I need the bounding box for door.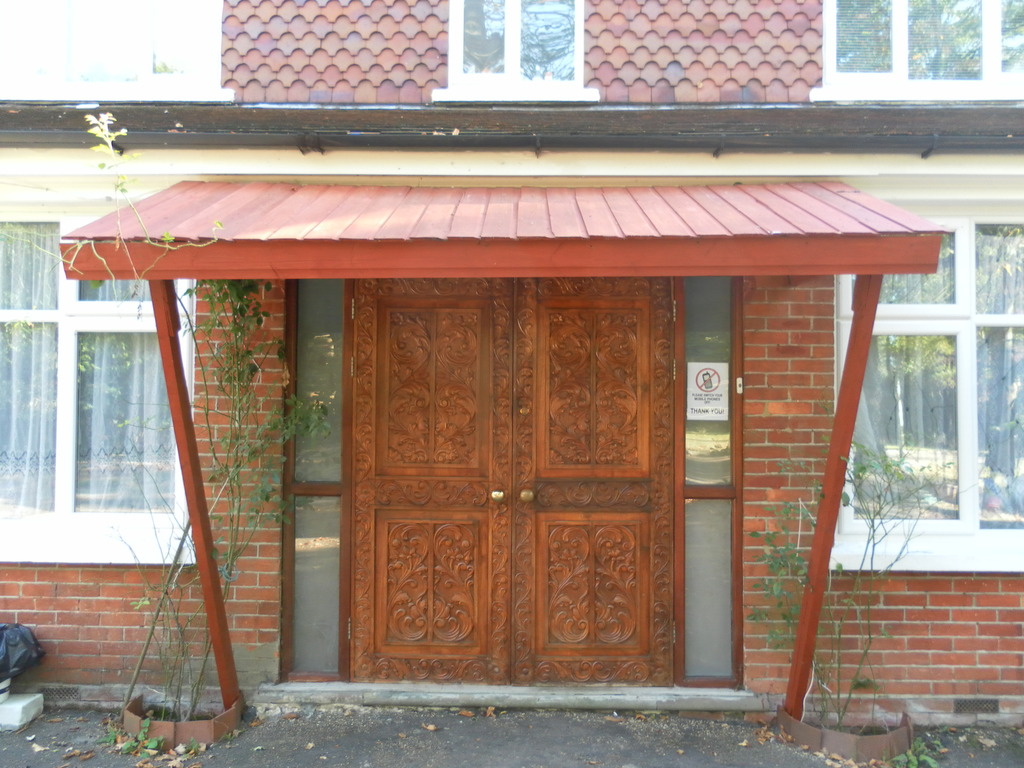
Here it is: [506, 277, 678, 688].
